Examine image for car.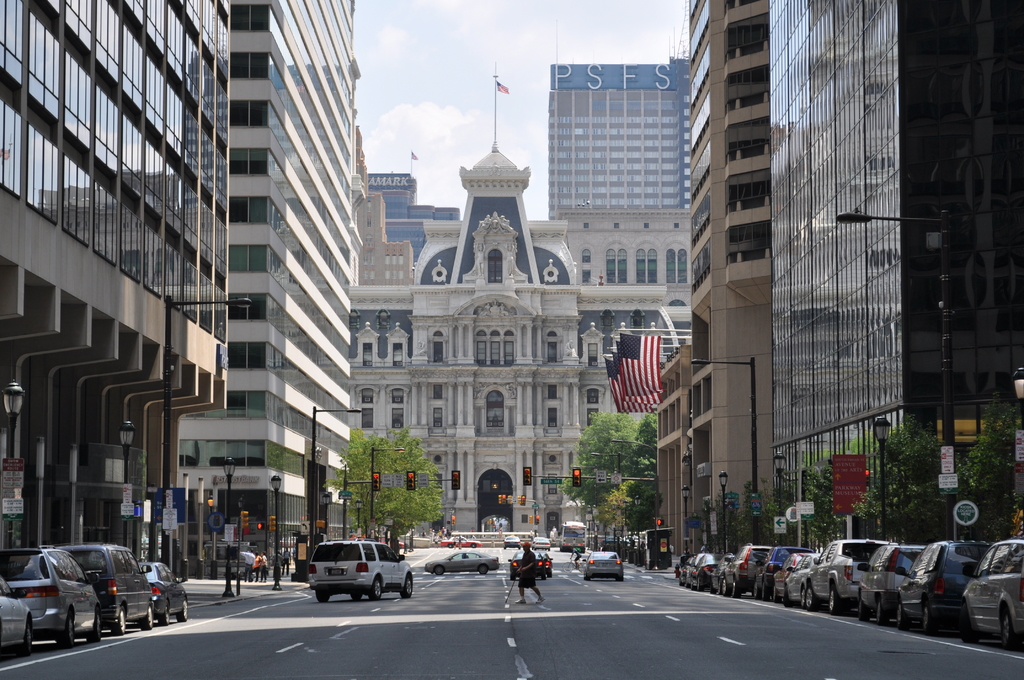
Examination result: bbox(0, 572, 39, 647).
